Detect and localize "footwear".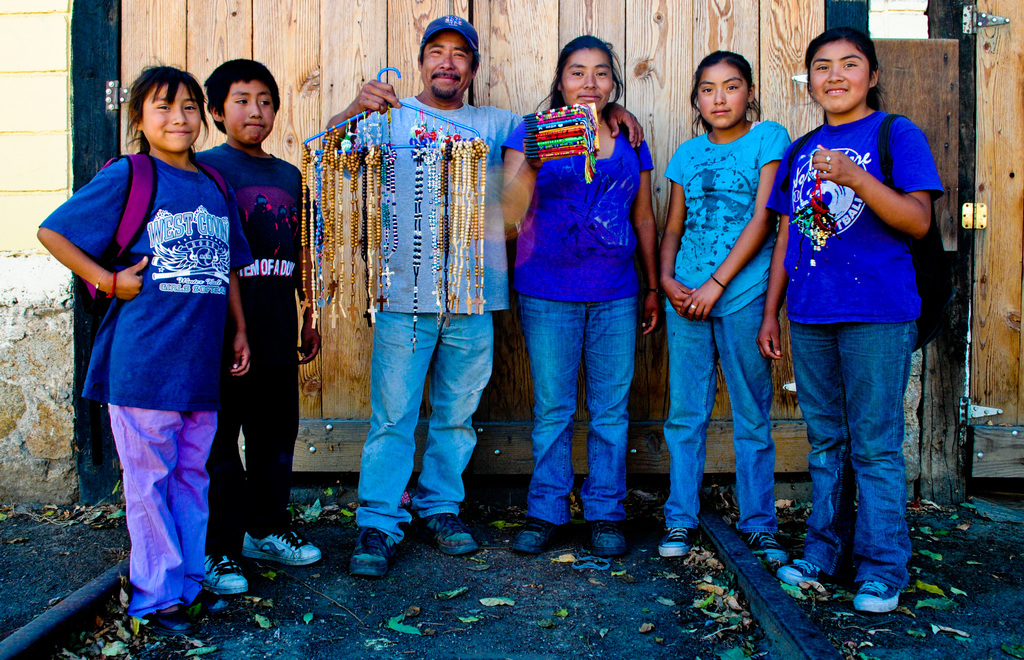
Localized at {"x1": 513, "y1": 513, "x2": 567, "y2": 552}.
